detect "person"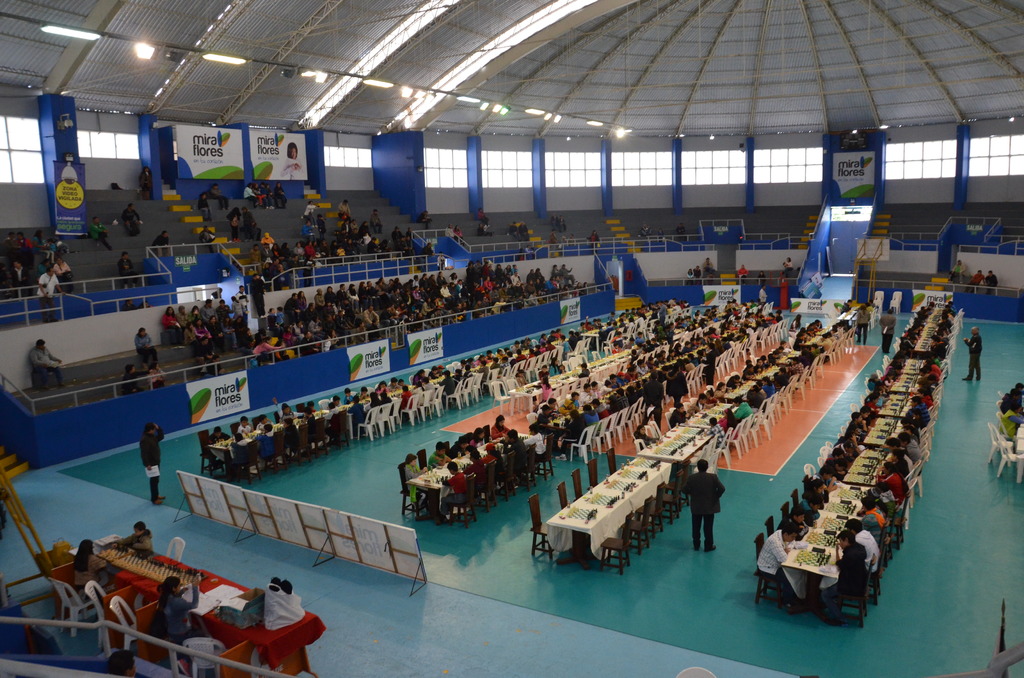
[260, 184, 274, 208]
